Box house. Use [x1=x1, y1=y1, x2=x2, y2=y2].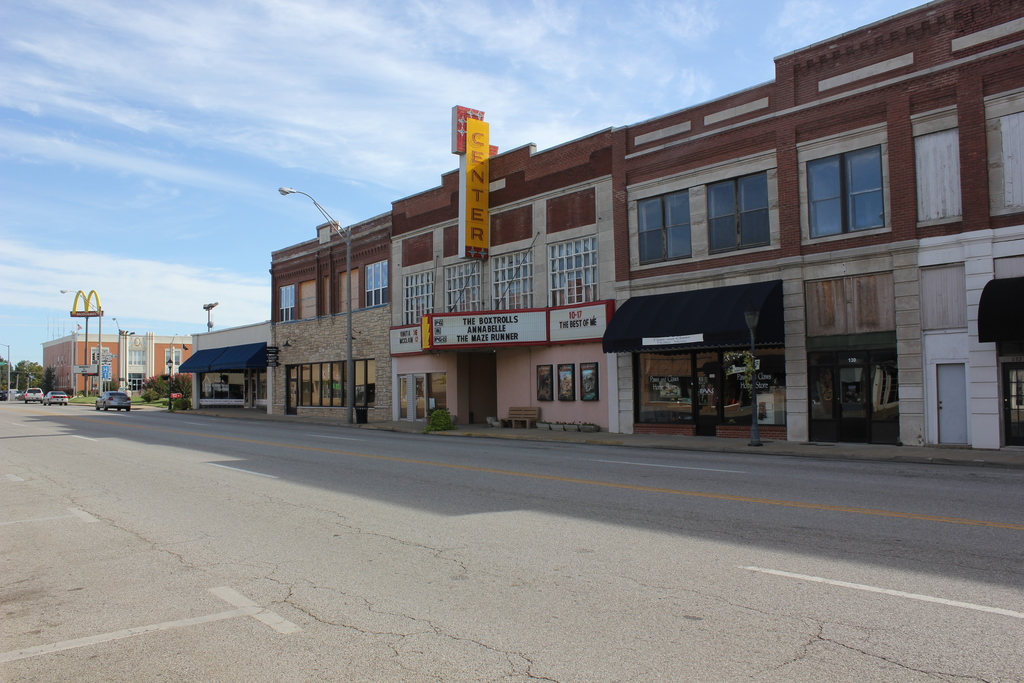
[x1=268, y1=208, x2=397, y2=428].
